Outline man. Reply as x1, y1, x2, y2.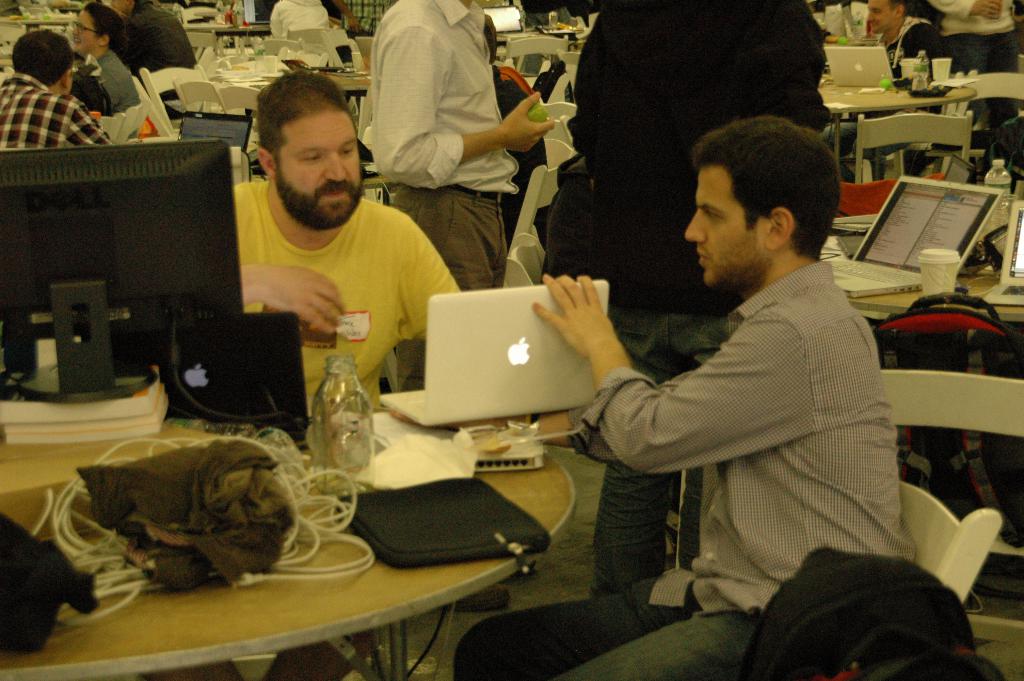
455, 116, 920, 680.
